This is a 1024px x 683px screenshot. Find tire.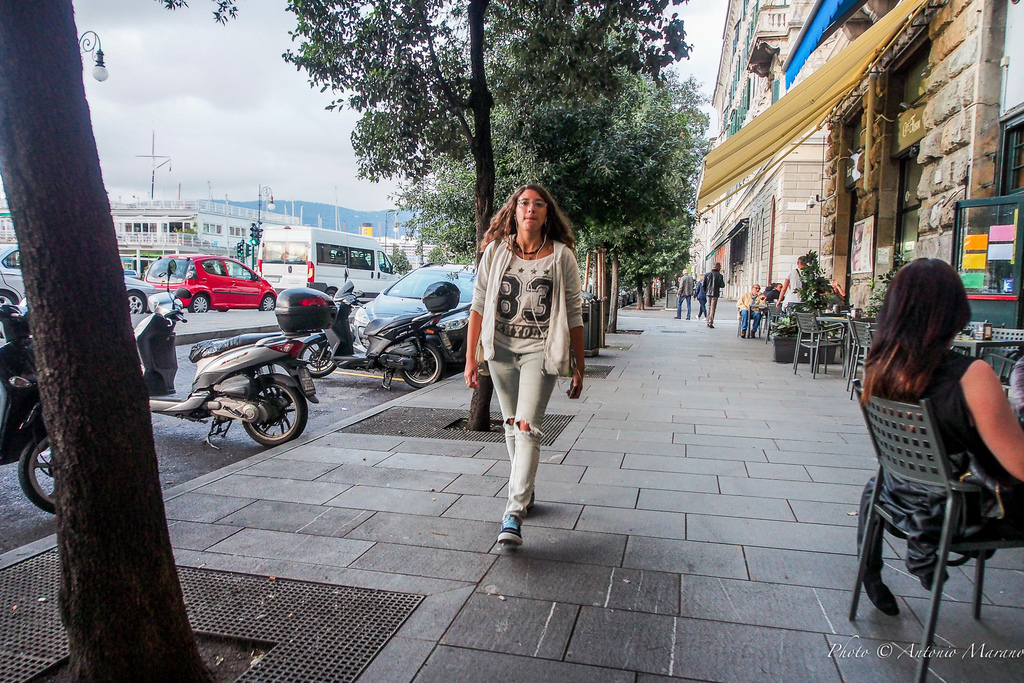
Bounding box: <box>396,336,444,392</box>.
